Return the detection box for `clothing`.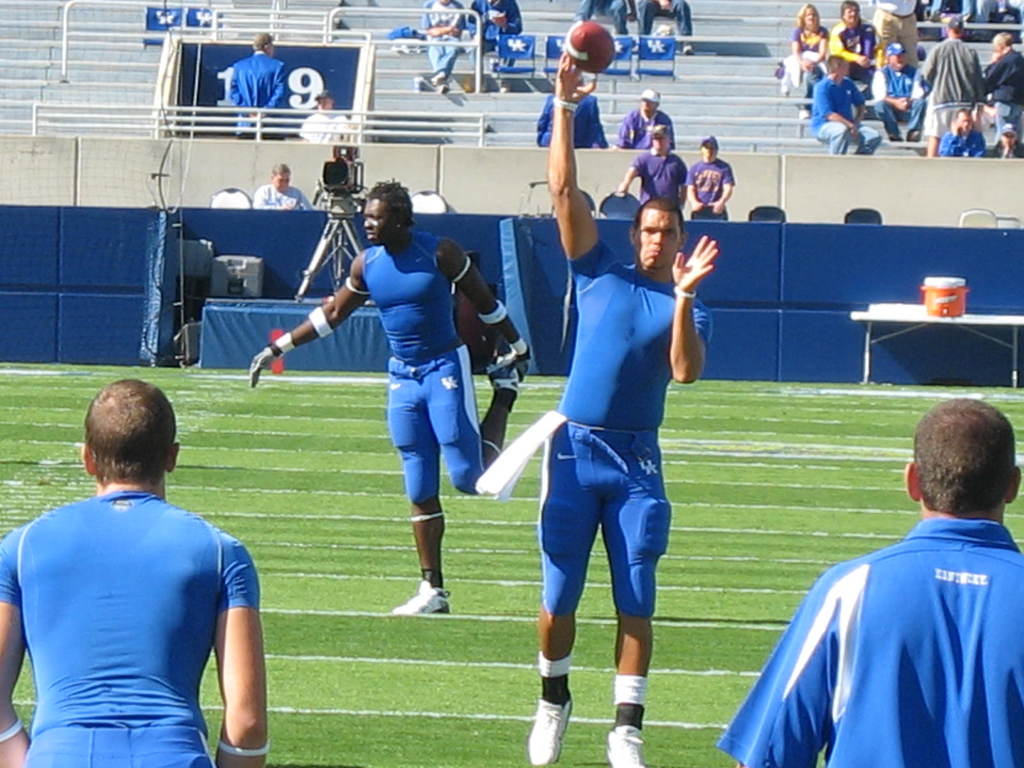
{"x1": 613, "y1": 673, "x2": 649, "y2": 733}.
